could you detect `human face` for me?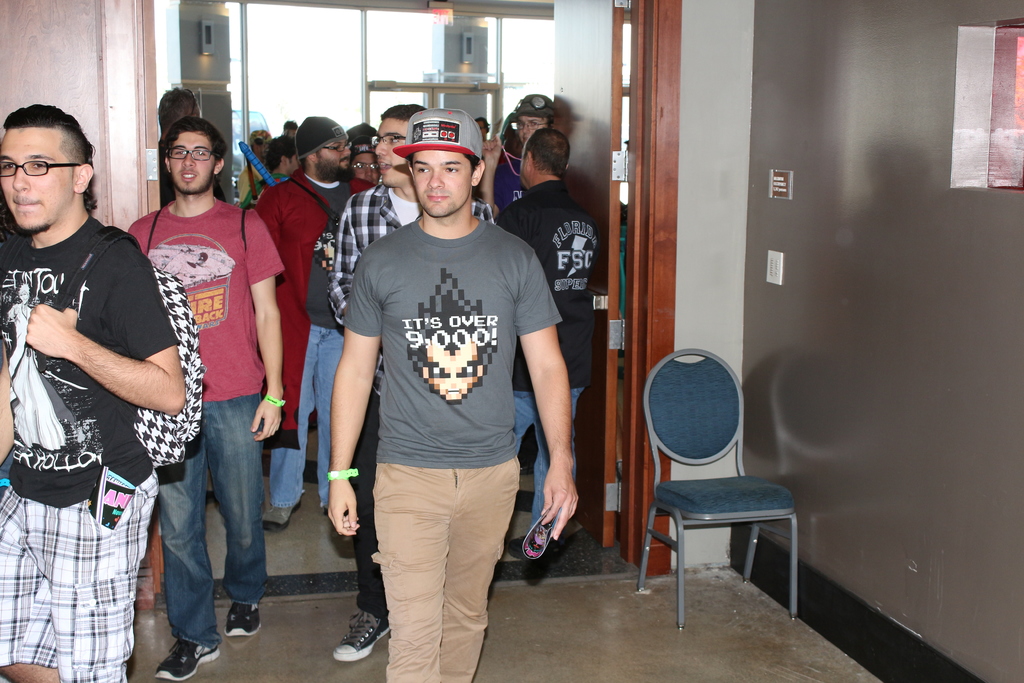
Detection result: region(0, 130, 75, 227).
